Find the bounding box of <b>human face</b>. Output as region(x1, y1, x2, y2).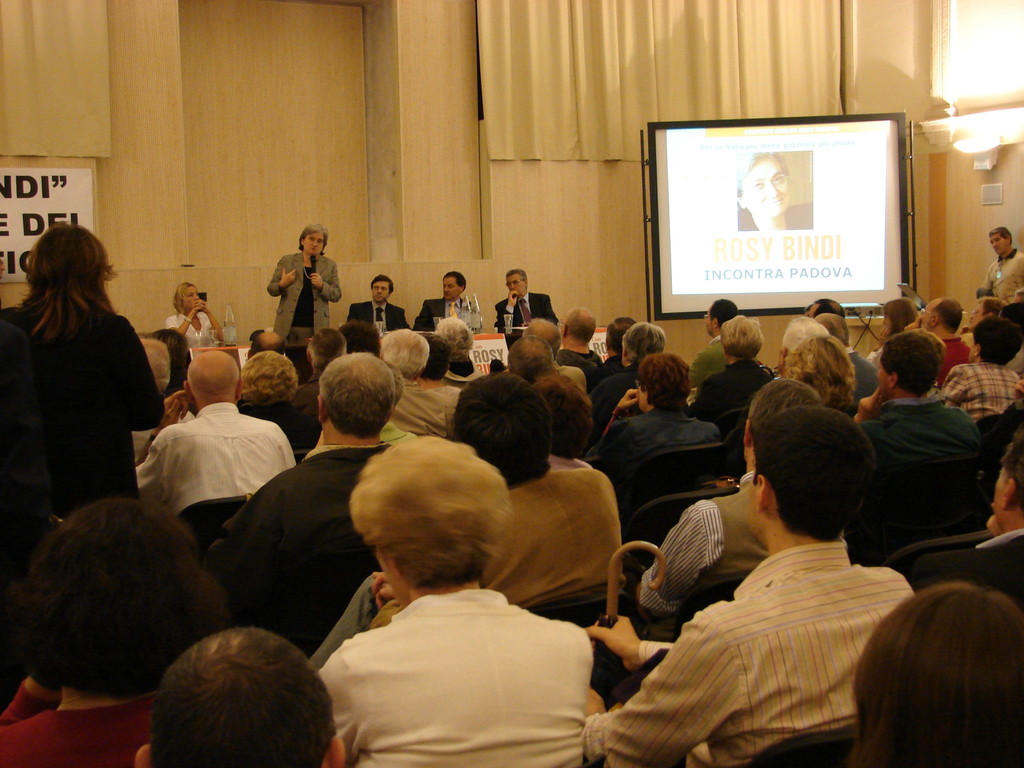
region(993, 235, 1008, 252).
